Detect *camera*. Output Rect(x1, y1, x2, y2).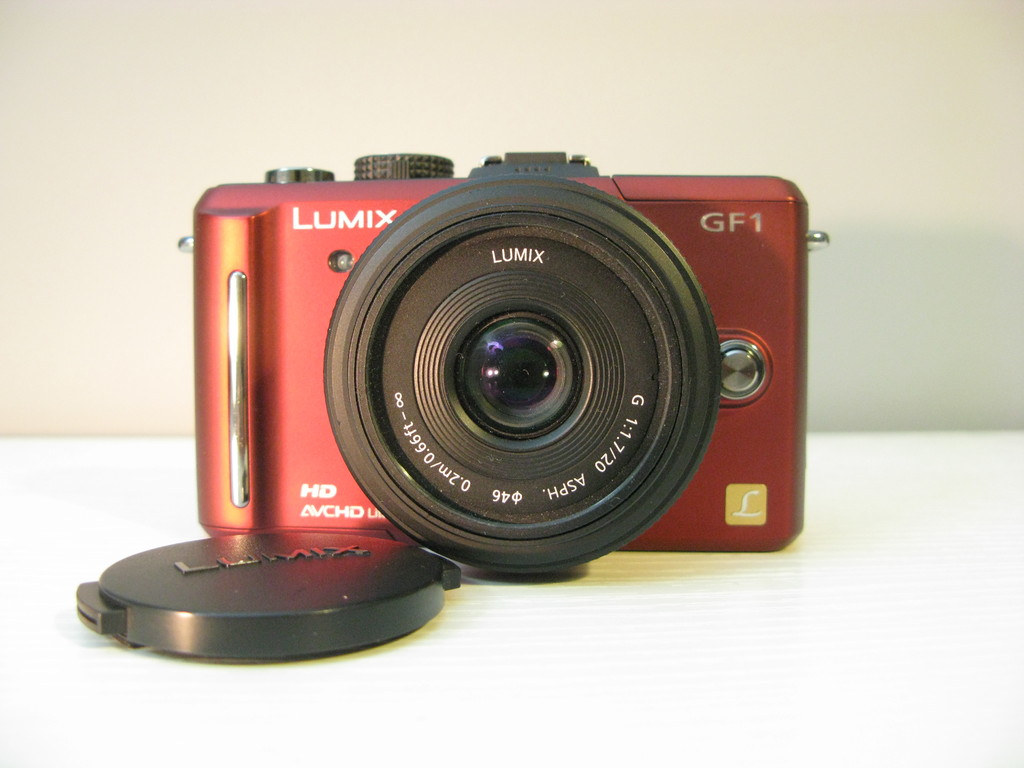
Rect(139, 136, 797, 592).
